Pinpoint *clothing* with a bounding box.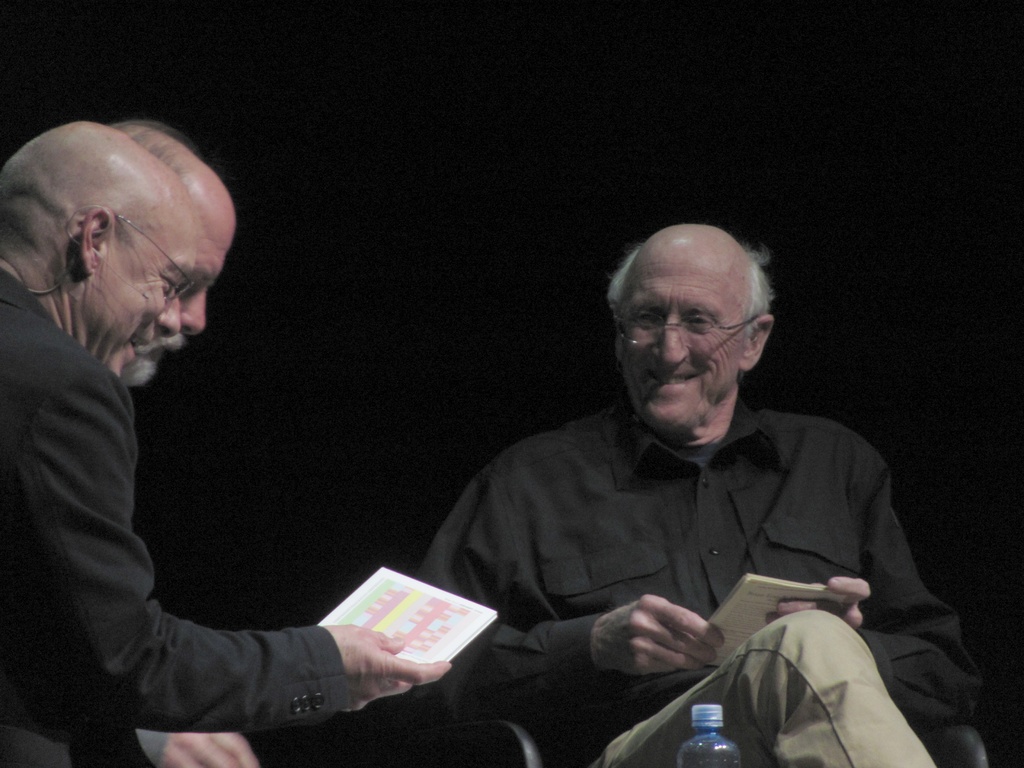
{"x1": 0, "y1": 264, "x2": 353, "y2": 767}.
